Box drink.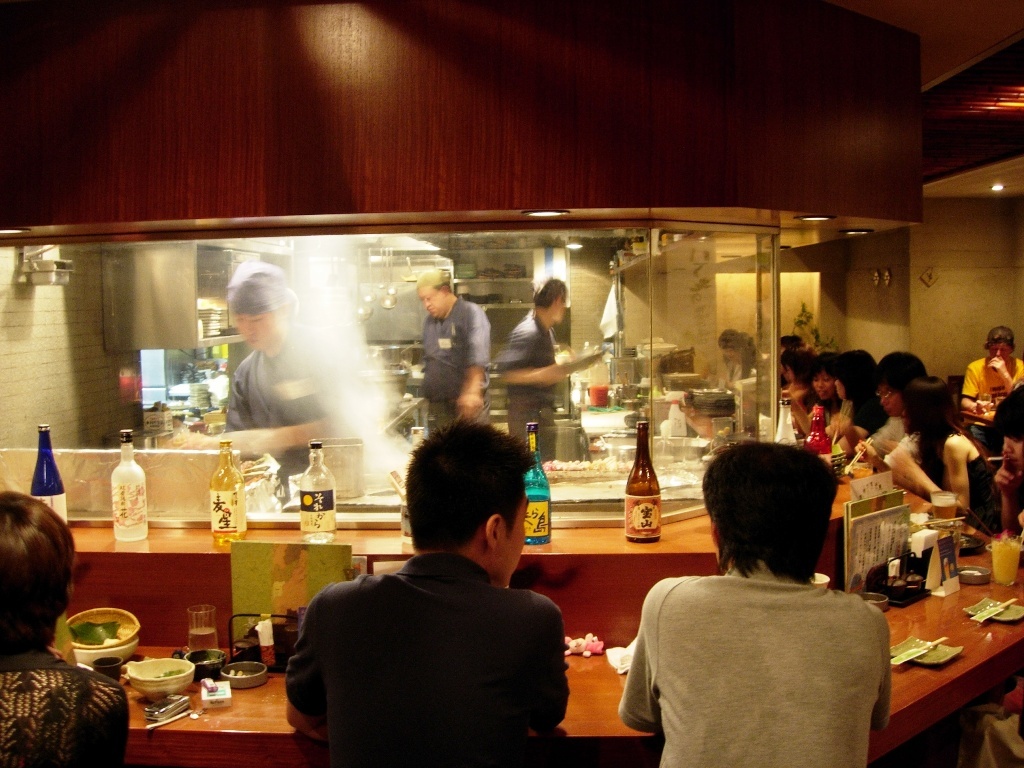
x1=773, y1=398, x2=796, y2=446.
